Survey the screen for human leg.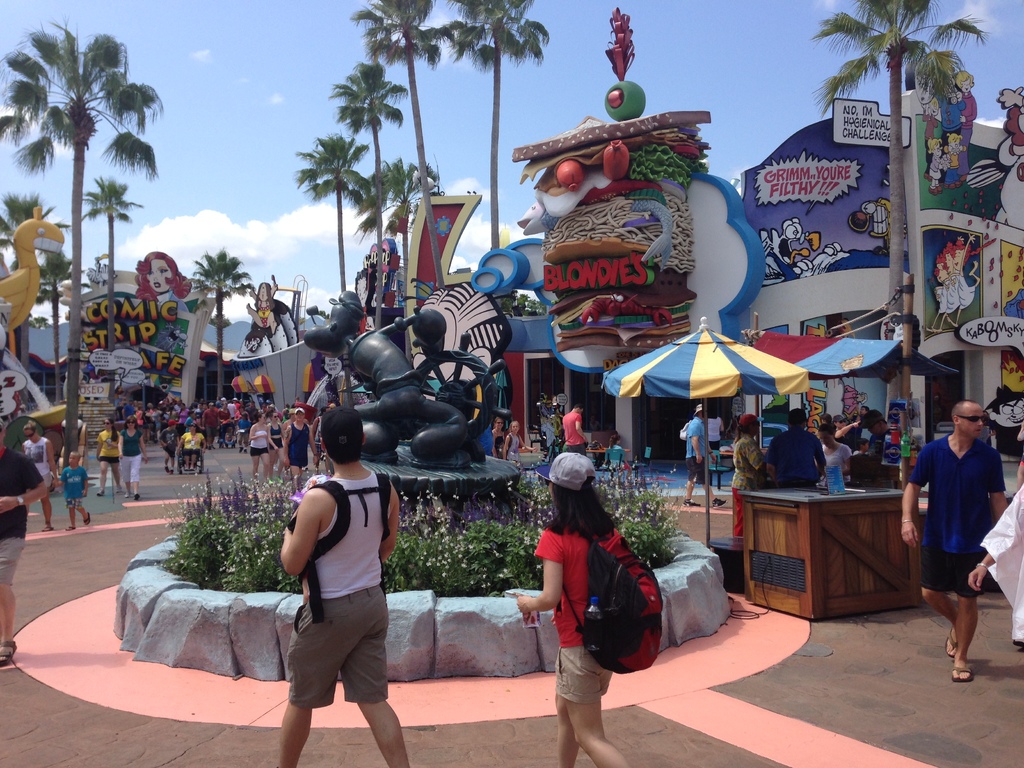
Survey found: x1=100 y1=463 x2=107 y2=496.
